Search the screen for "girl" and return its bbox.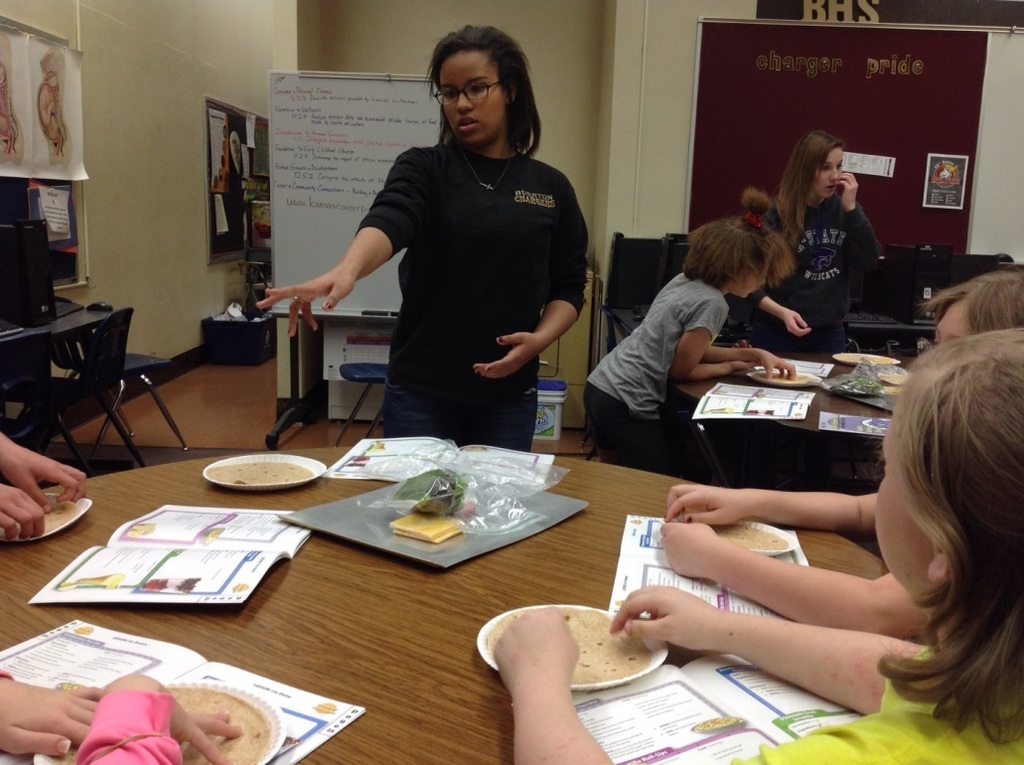
Found: box=[741, 127, 890, 358].
